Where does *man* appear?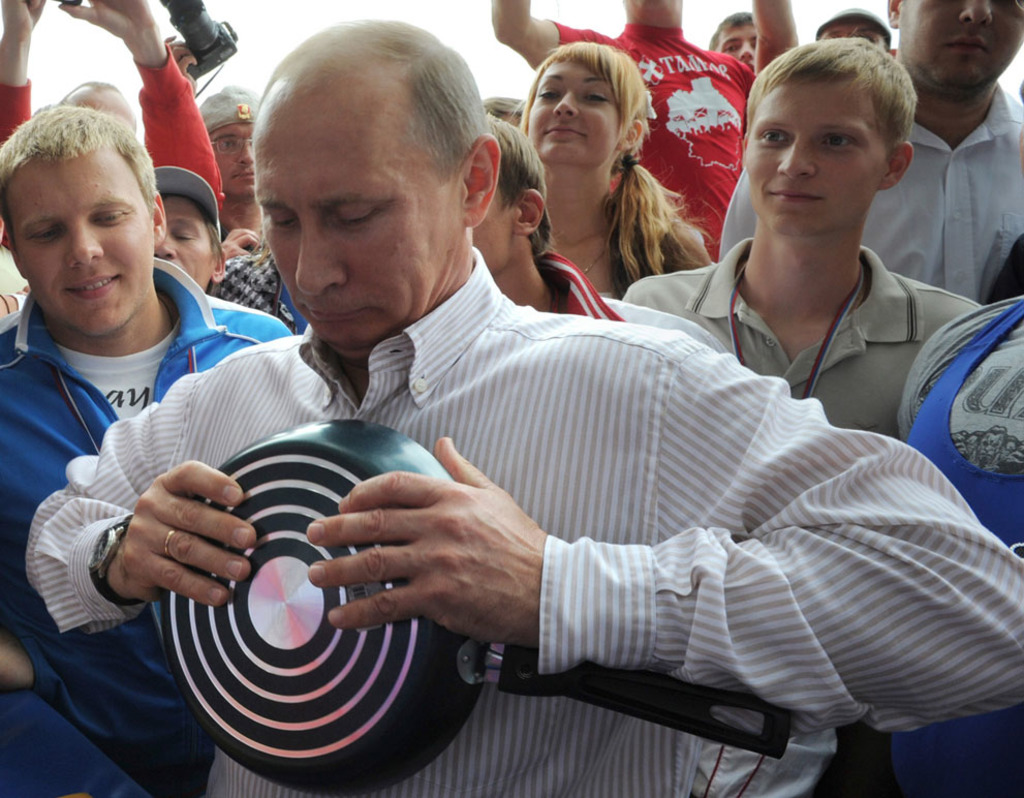
Appears at {"left": 0, "top": 110, "right": 291, "bottom": 677}.
